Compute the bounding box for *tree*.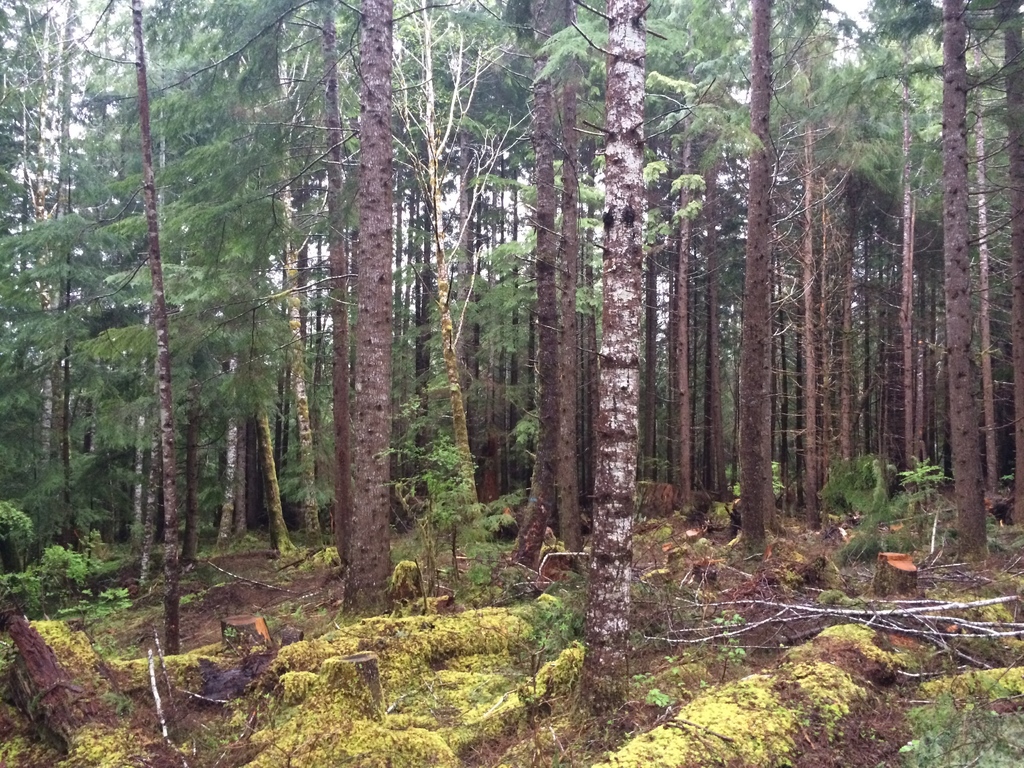
(739, 0, 787, 538).
